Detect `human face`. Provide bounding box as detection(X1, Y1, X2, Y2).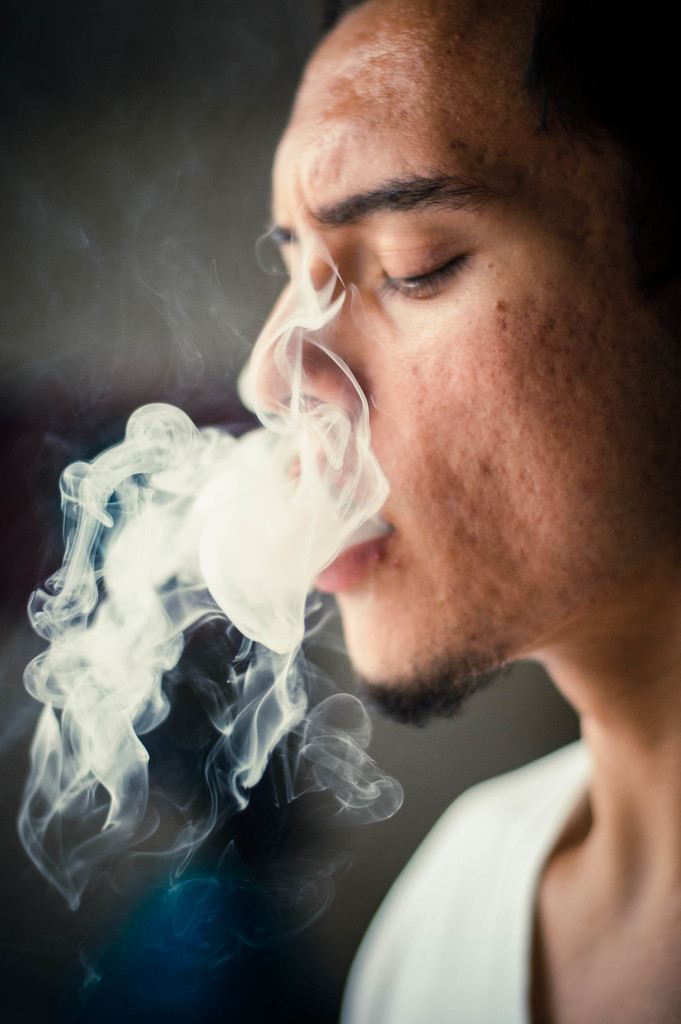
detection(240, 0, 678, 716).
